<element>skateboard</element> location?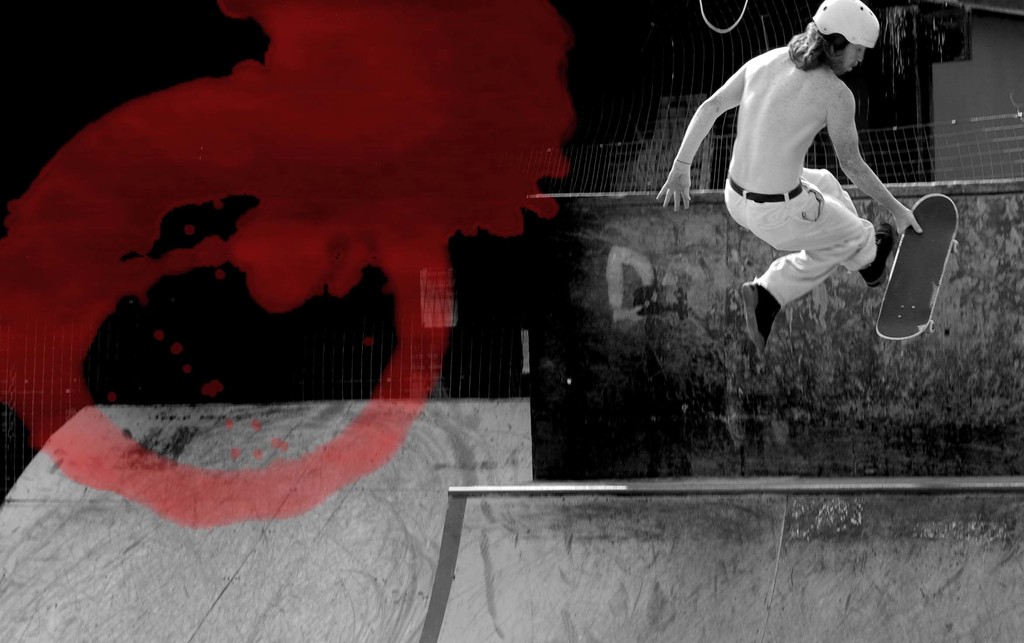
x1=873, y1=190, x2=960, y2=341
